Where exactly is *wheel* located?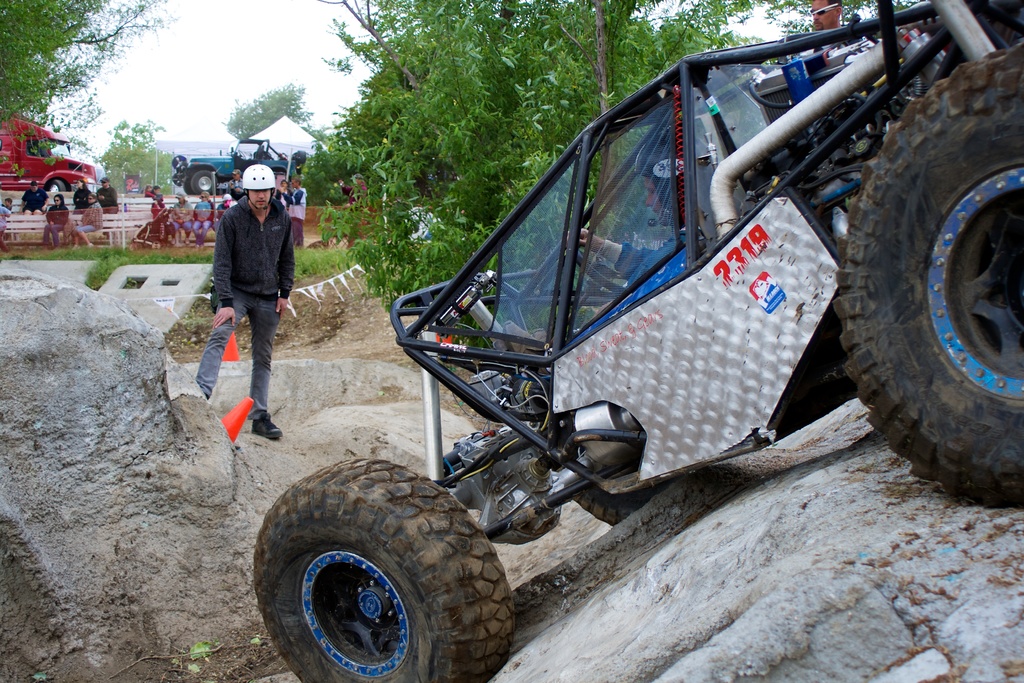
Its bounding box is [left=239, top=149, right=250, bottom=160].
